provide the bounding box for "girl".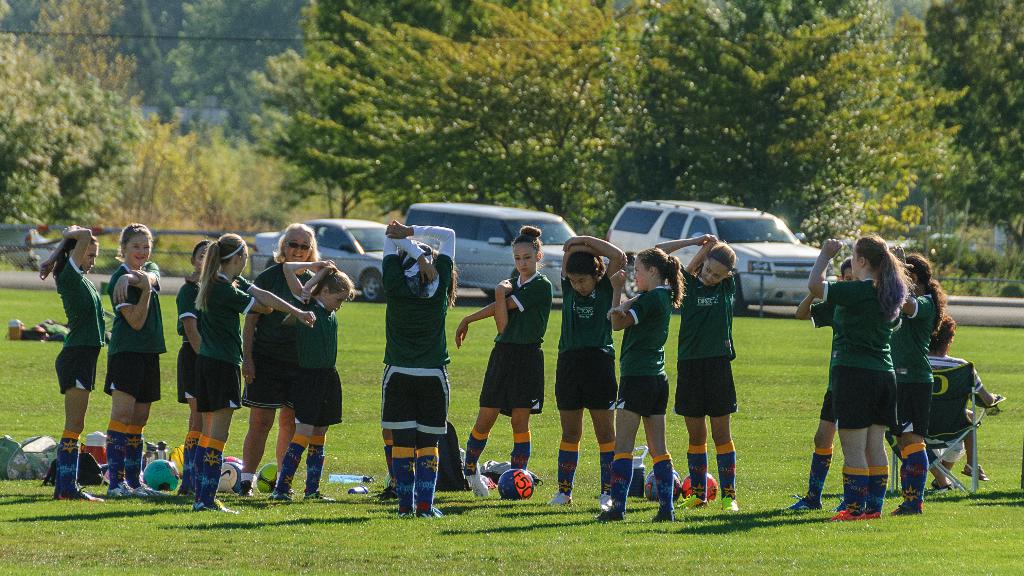
{"x1": 38, "y1": 228, "x2": 102, "y2": 502}.
